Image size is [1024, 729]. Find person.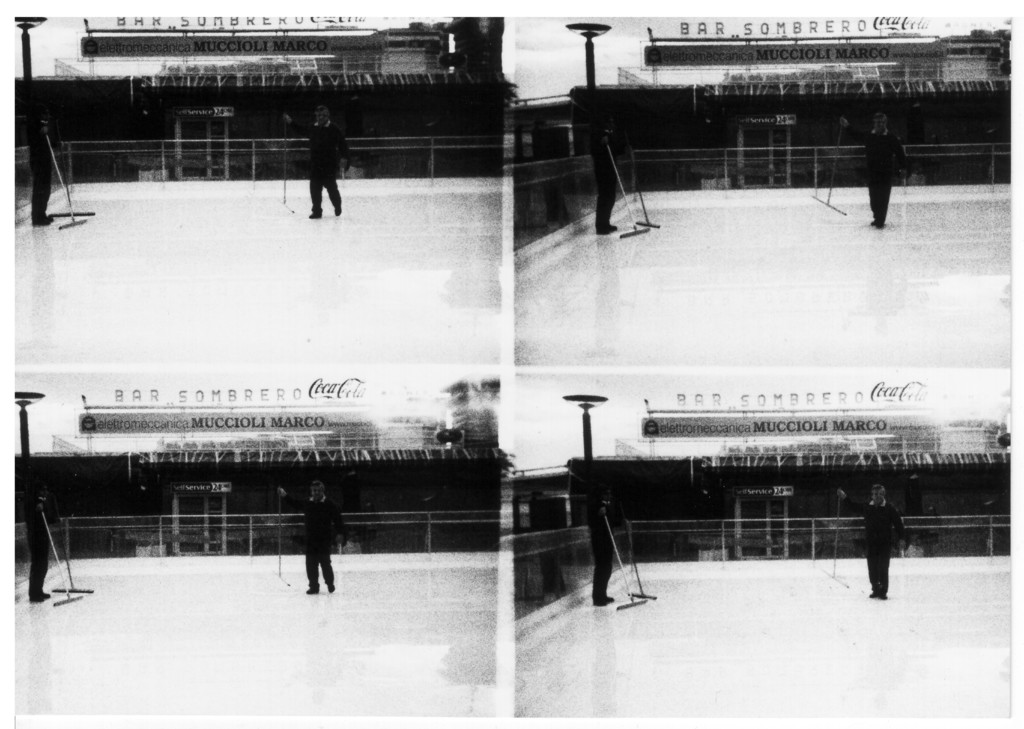
detection(279, 101, 346, 220).
